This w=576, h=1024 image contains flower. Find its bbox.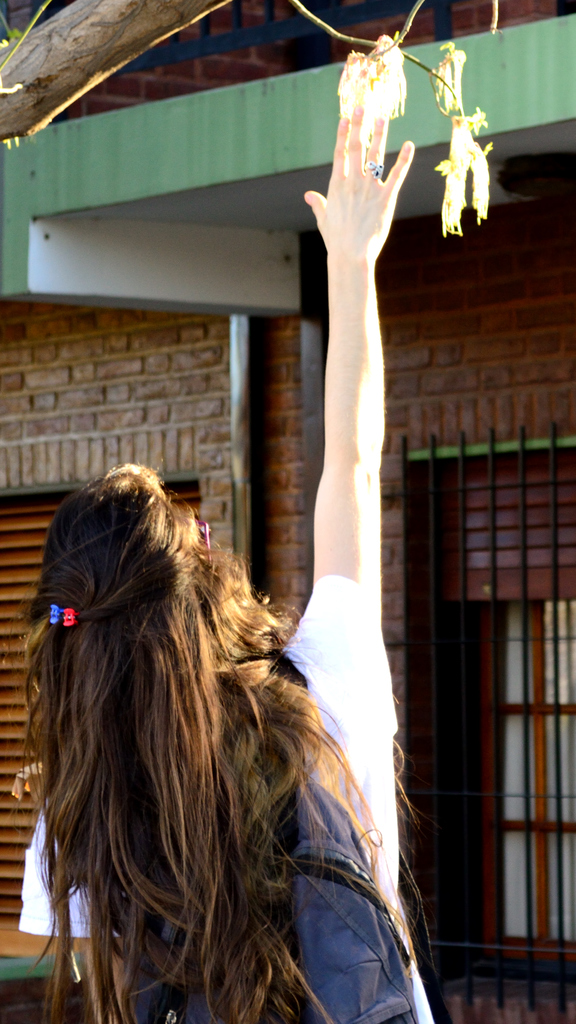
bbox=(442, 45, 472, 115).
